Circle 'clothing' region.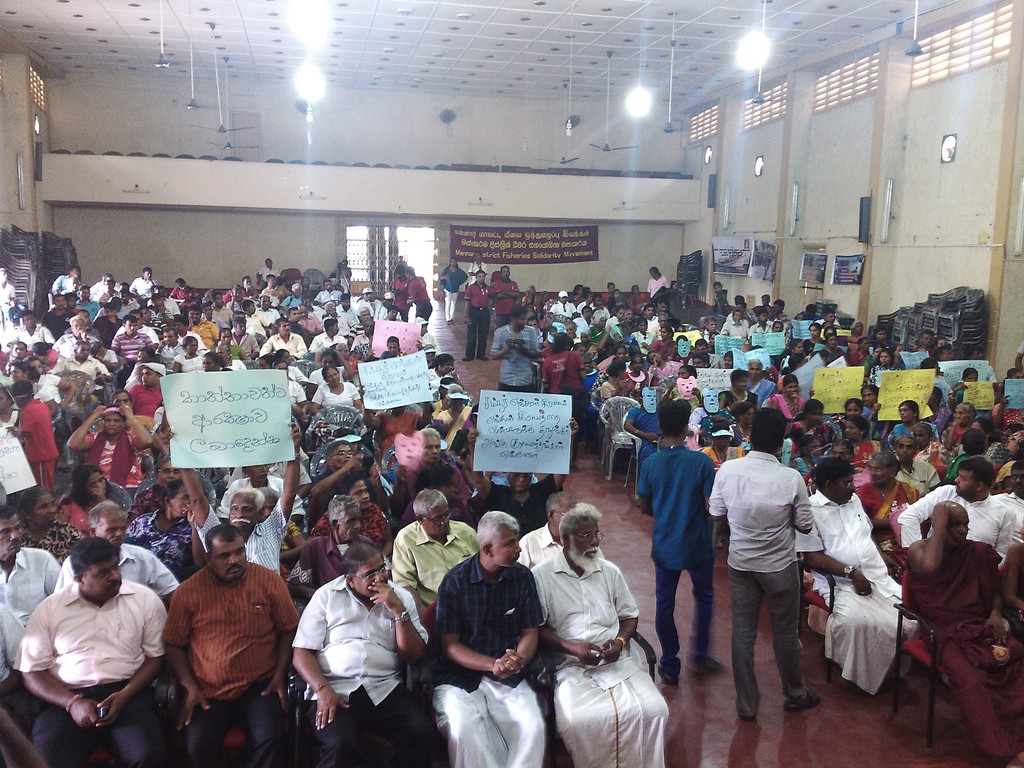
Region: bbox=(18, 575, 168, 674).
